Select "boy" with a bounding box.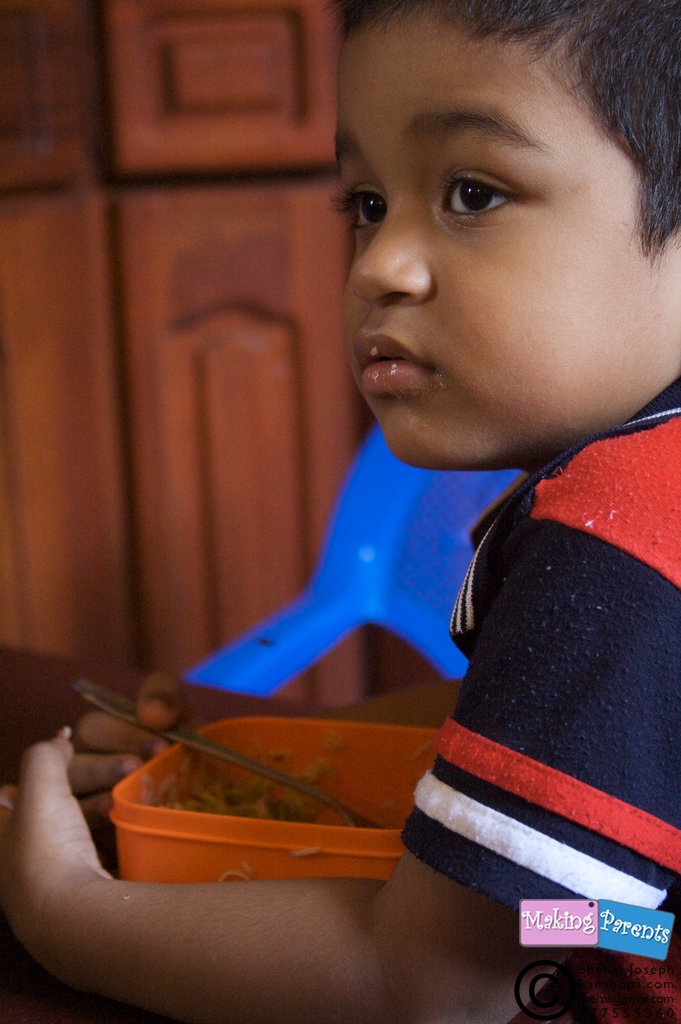
[0, 0, 680, 1023].
